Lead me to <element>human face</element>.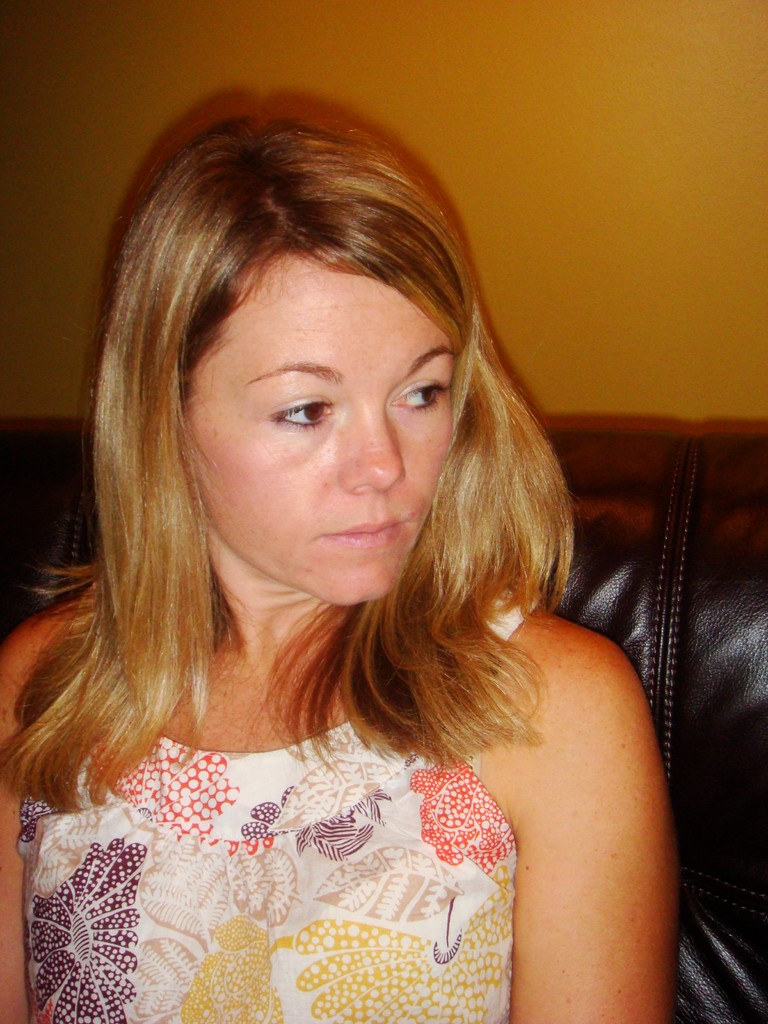
Lead to box=[190, 251, 470, 609].
